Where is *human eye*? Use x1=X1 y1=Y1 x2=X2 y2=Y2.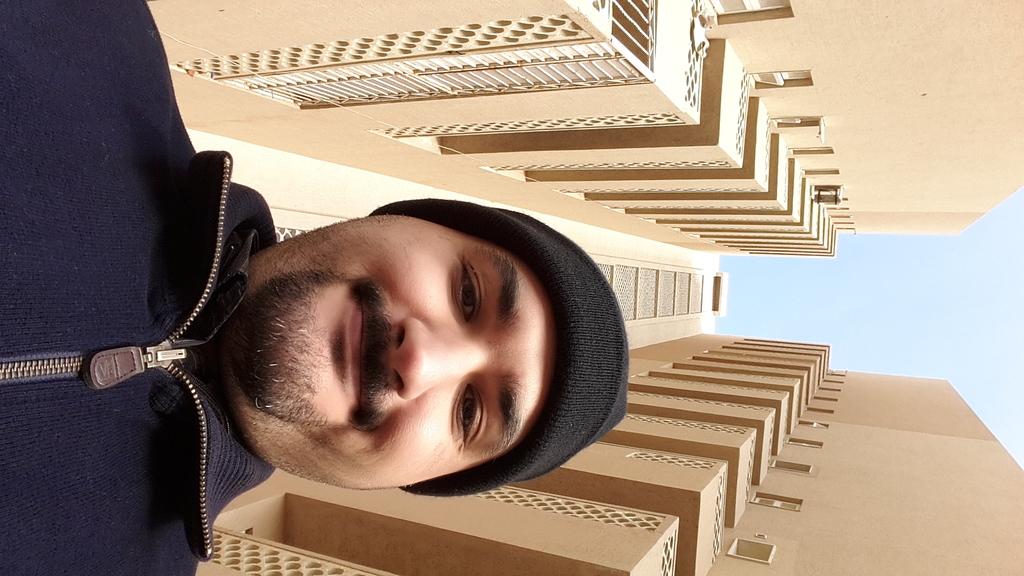
x1=441 y1=258 x2=496 y2=338.
